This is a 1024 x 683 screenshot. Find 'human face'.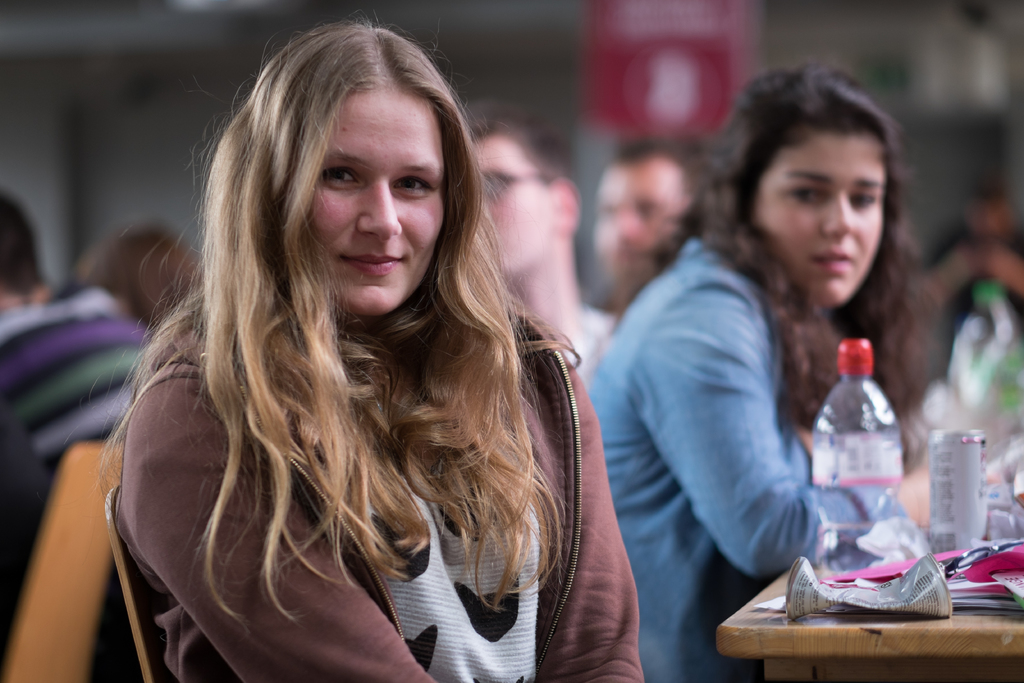
Bounding box: BBox(757, 126, 887, 310).
